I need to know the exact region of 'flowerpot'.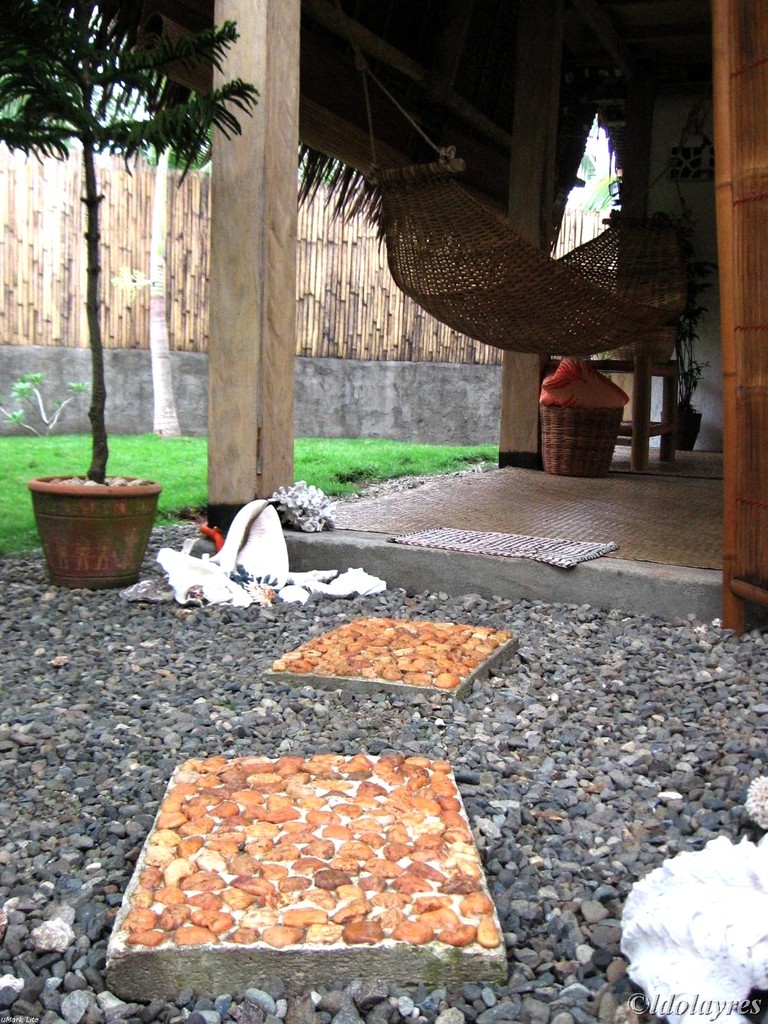
Region: [left=662, top=408, right=701, bottom=457].
